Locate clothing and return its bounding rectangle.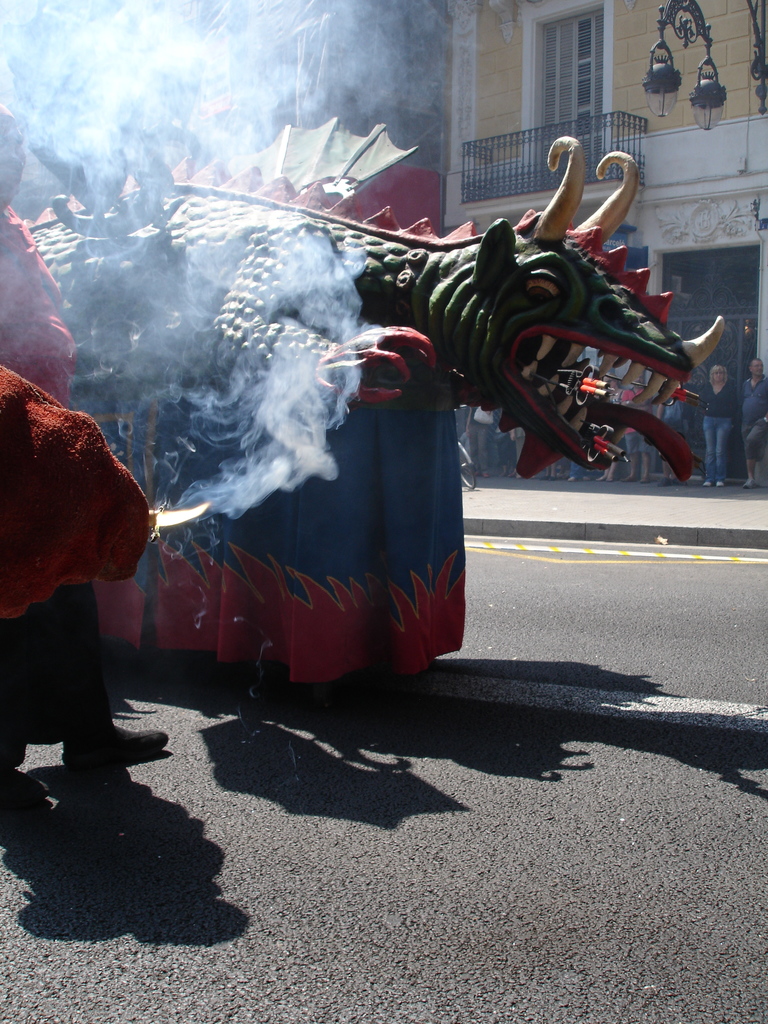
box=[0, 186, 77, 736].
